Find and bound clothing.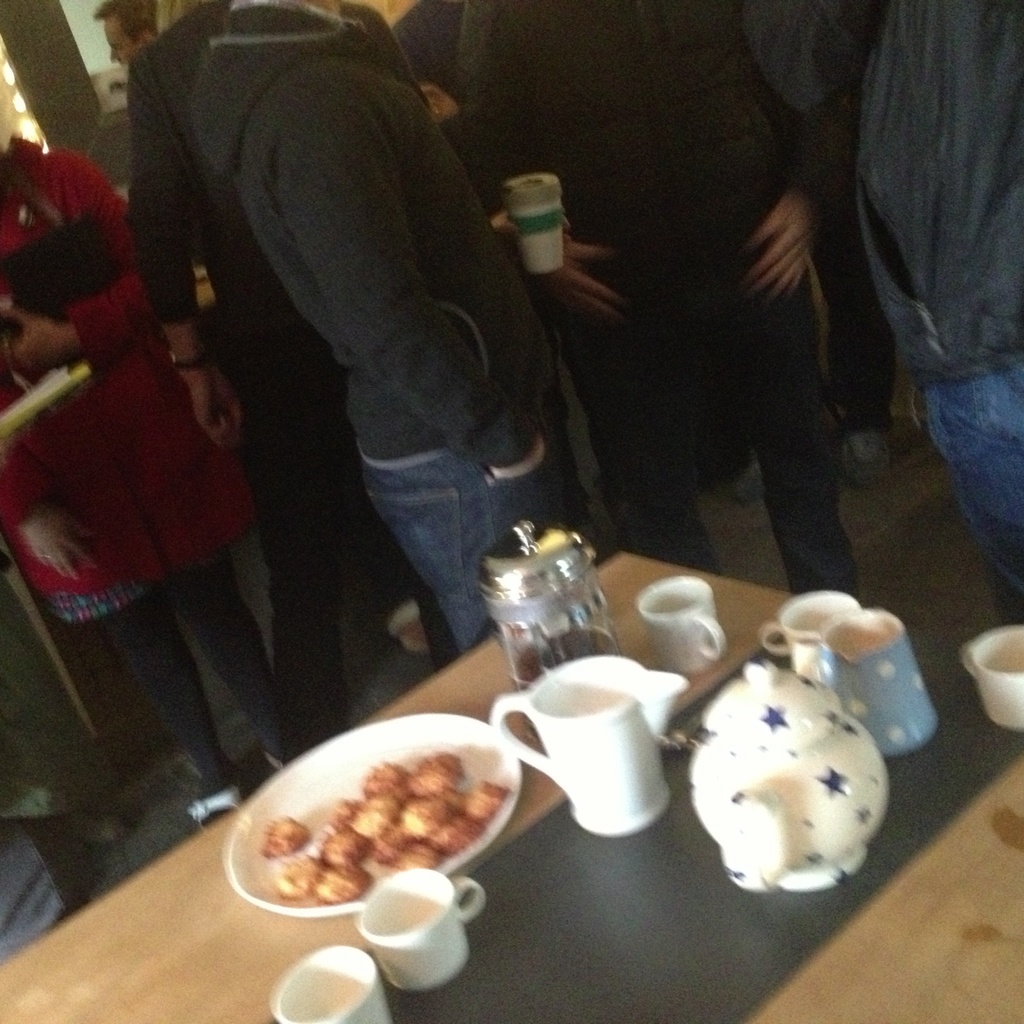
Bound: select_region(128, 17, 472, 756).
